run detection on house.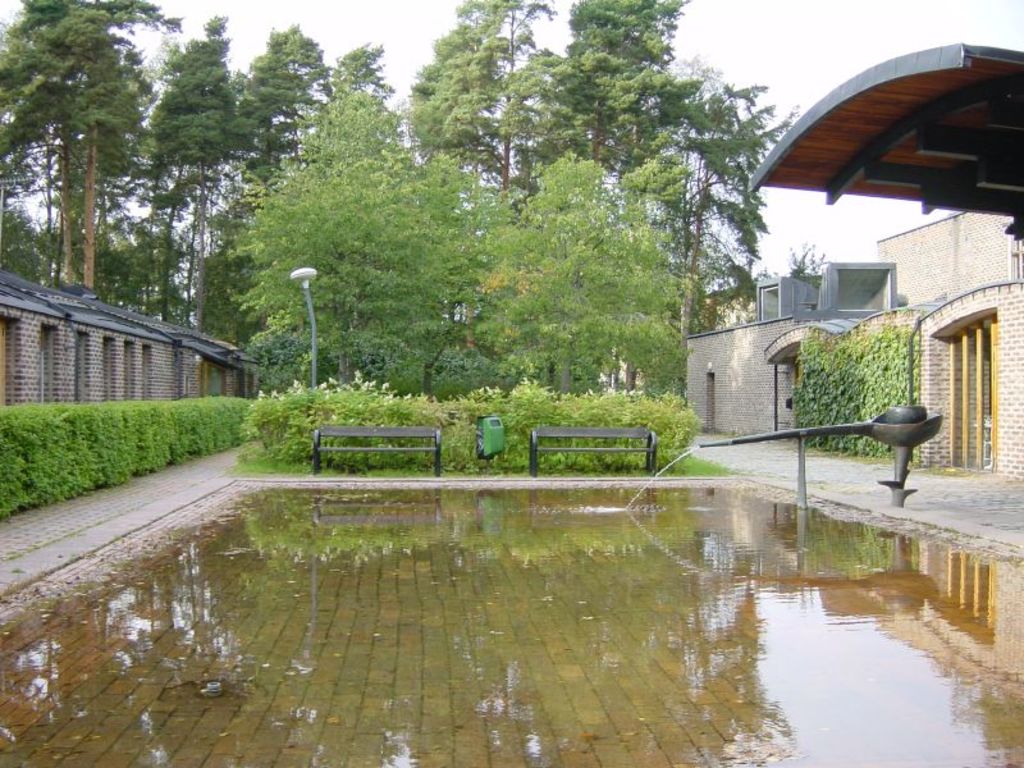
Result: 680/257/905/448.
